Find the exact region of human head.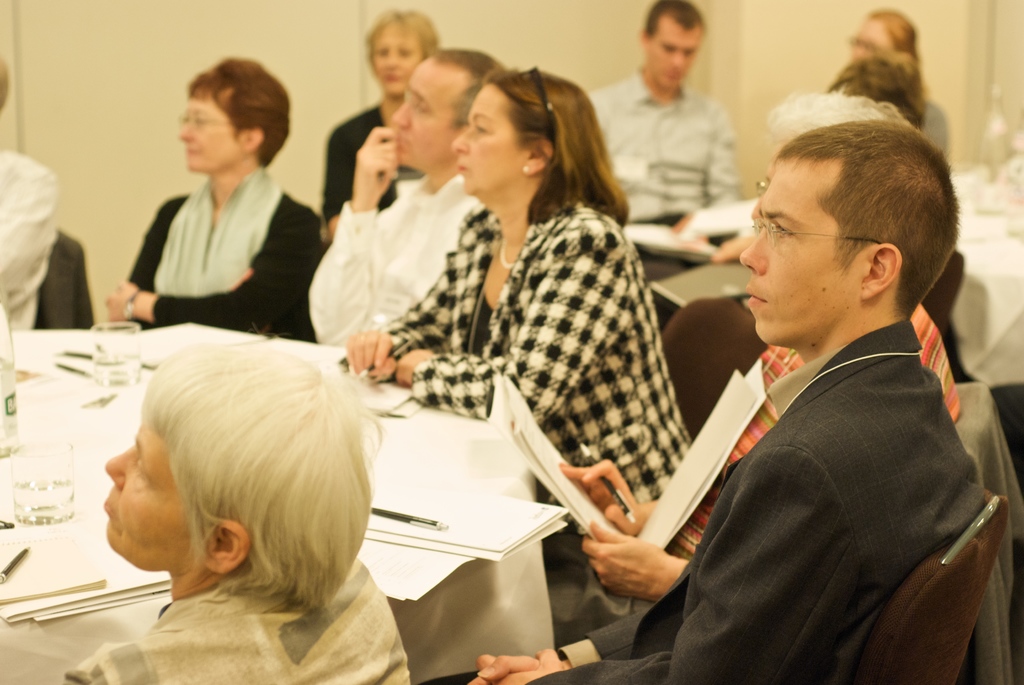
Exact region: BBox(843, 12, 913, 60).
